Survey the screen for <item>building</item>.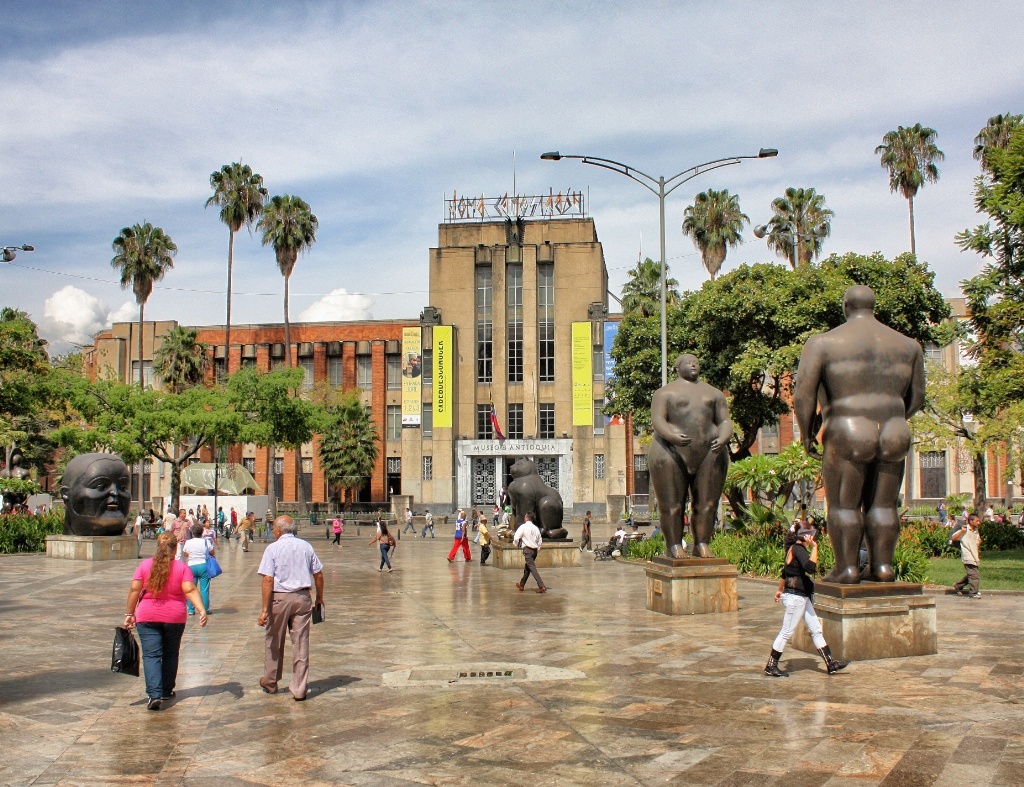
Survey found: detection(81, 153, 1023, 516).
